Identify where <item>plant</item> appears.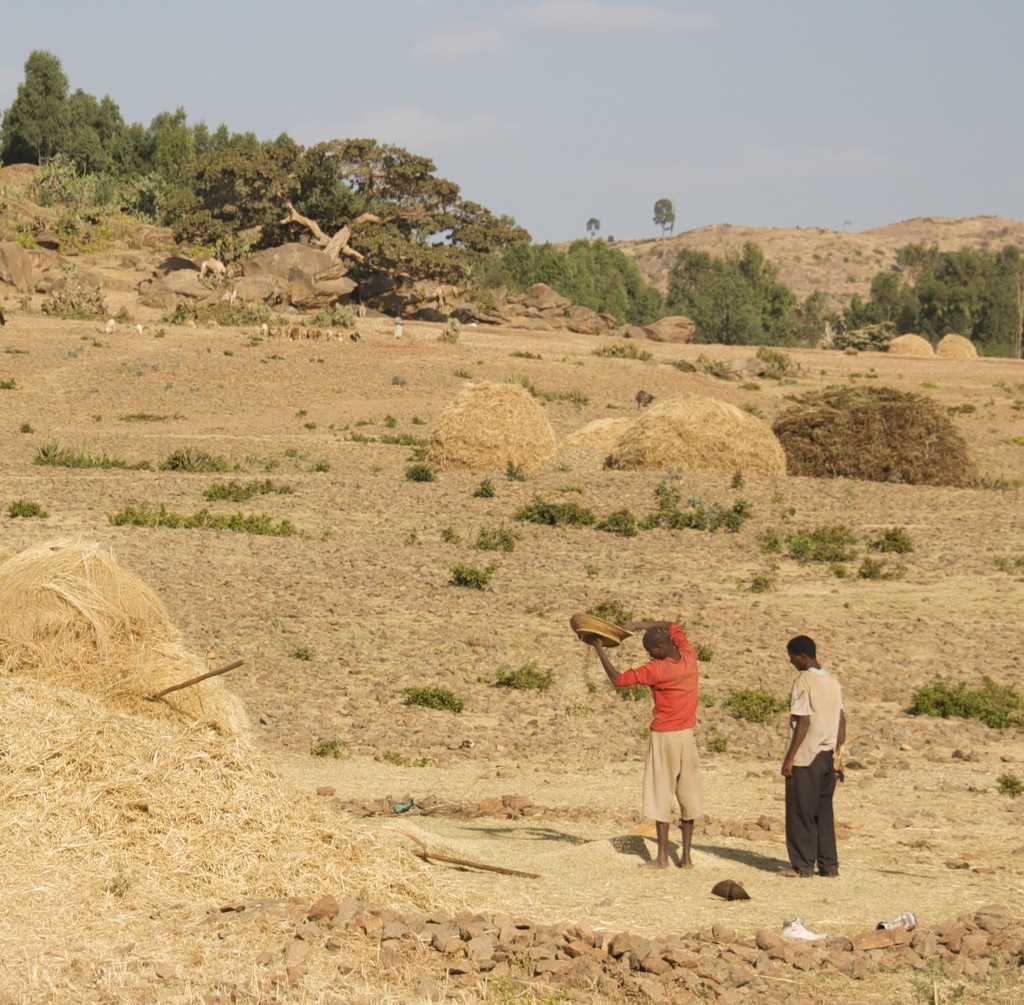
Appears at <region>465, 520, 524, 553</region>.
